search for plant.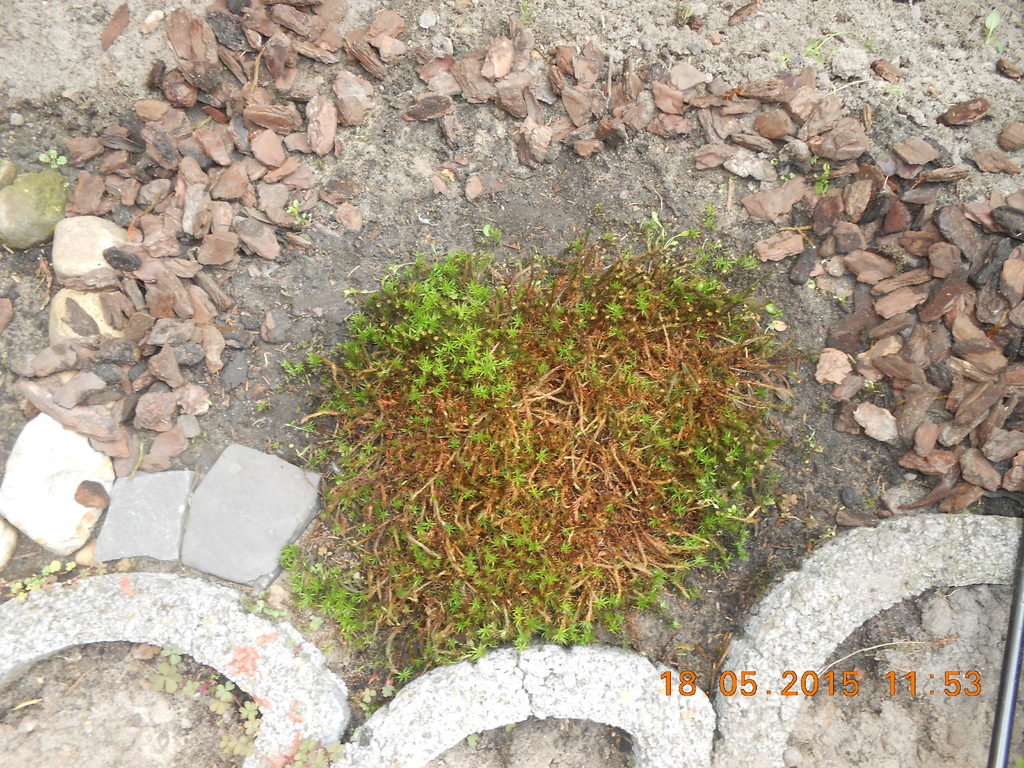
Found at select_region(254, 397, 271, 411).
